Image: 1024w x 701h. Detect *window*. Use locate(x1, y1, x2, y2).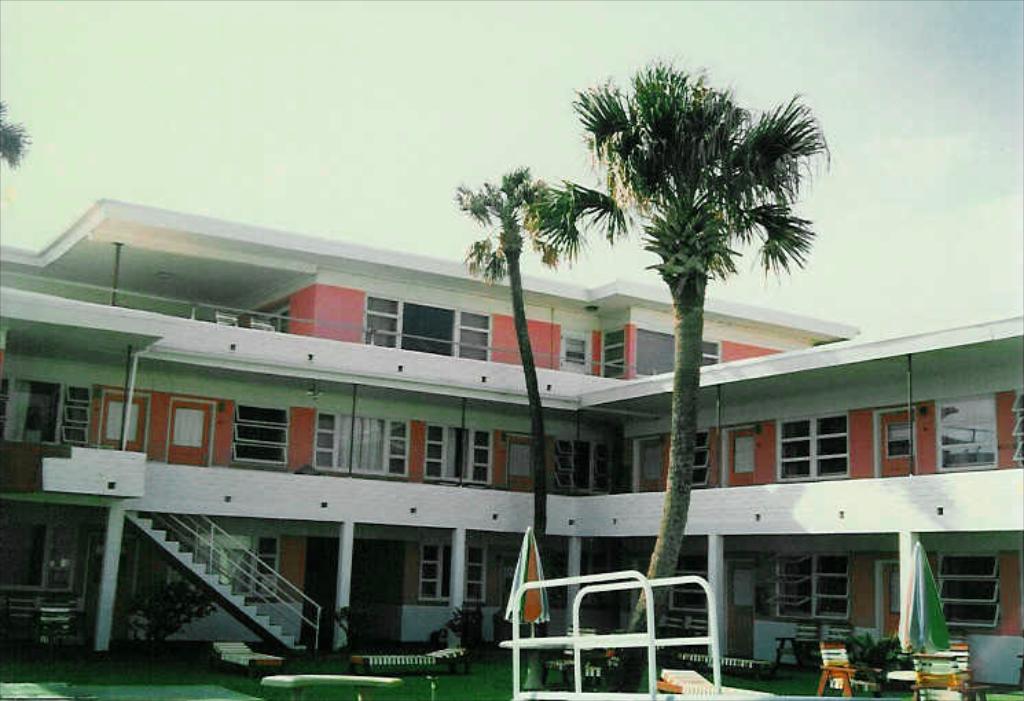
locate(598, 324, 625, 378).
